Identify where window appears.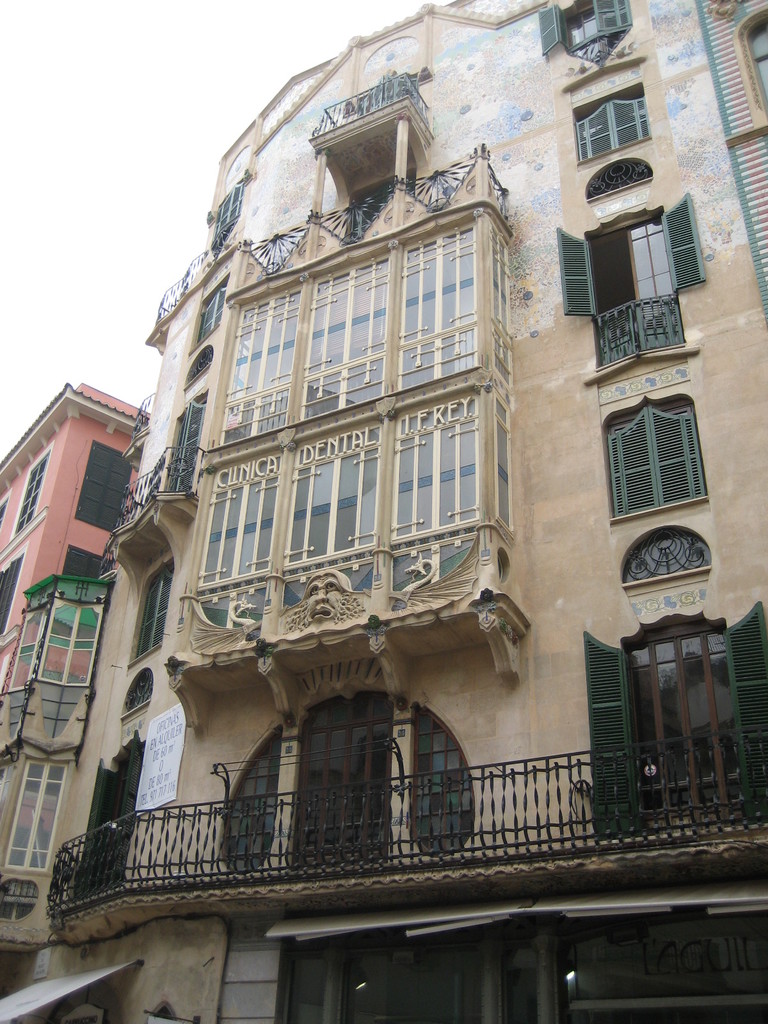
Appears at pyautogui.locateOnScreen(0, 543, 26, 633).
